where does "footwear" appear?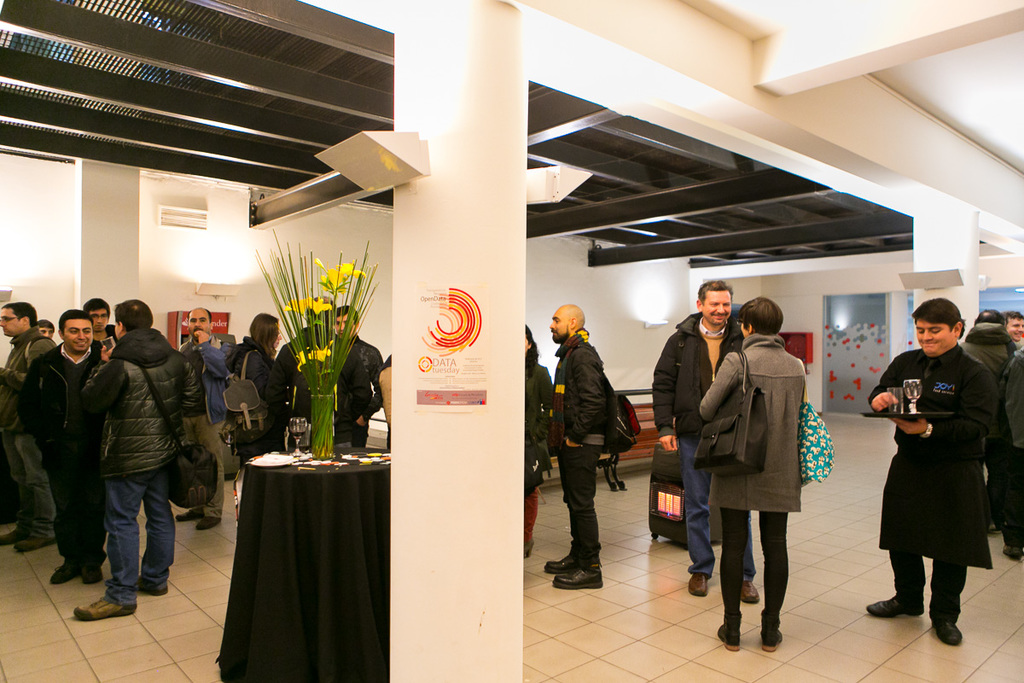
Appears at select_region(758, 627, 780, 653).
